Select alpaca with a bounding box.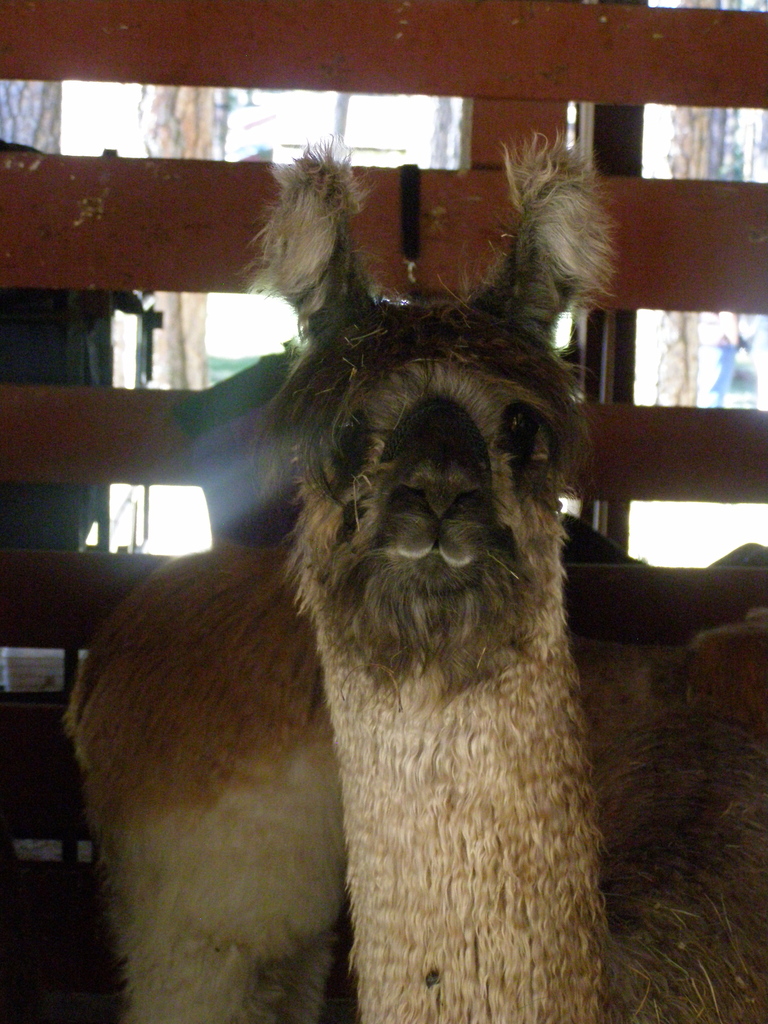
<bbox>243, 118, 767, 1023</bbox>.
